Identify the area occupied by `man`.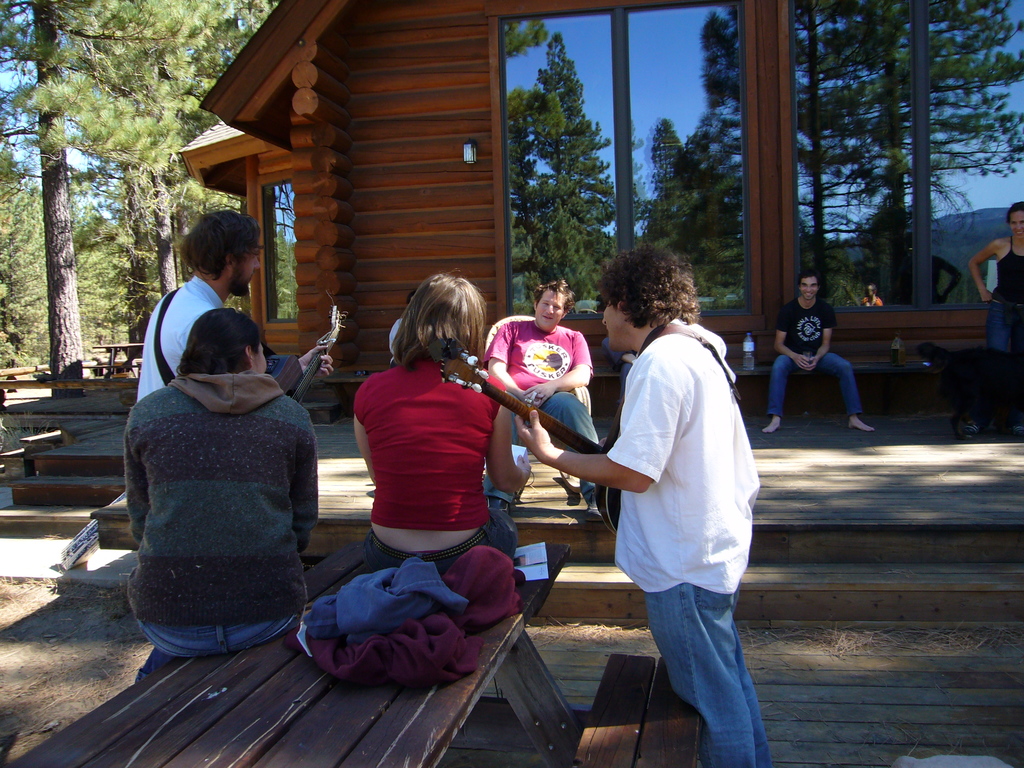
Area: 758/270/876/431.
